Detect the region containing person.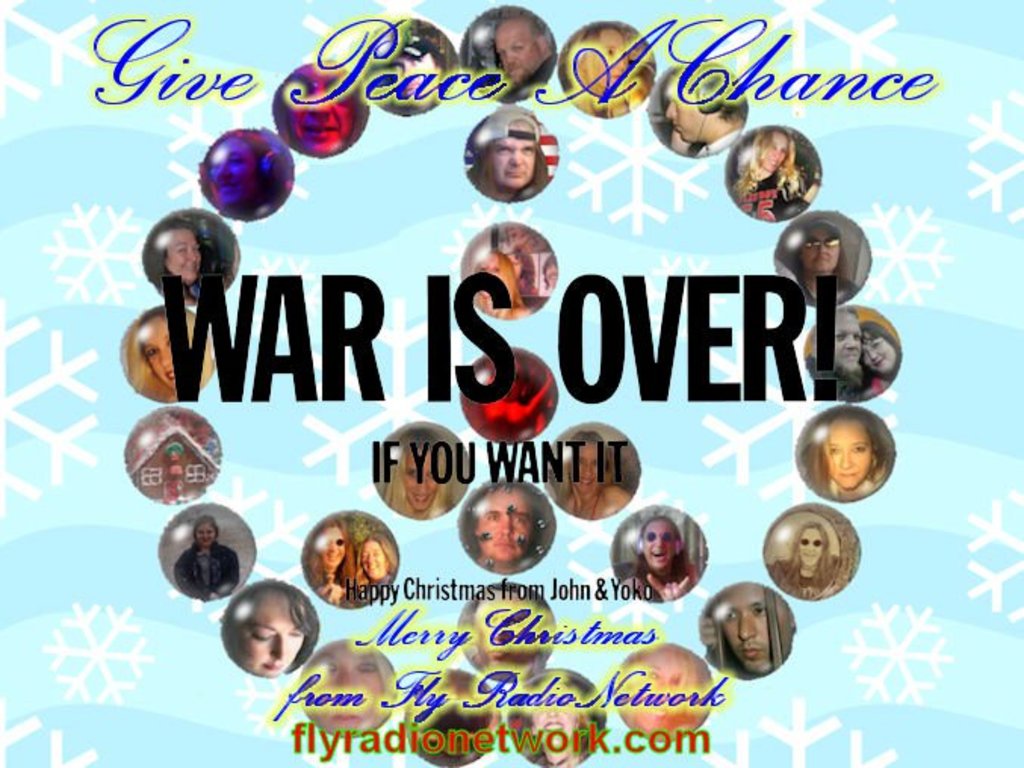
728, 127, 808, 219.
